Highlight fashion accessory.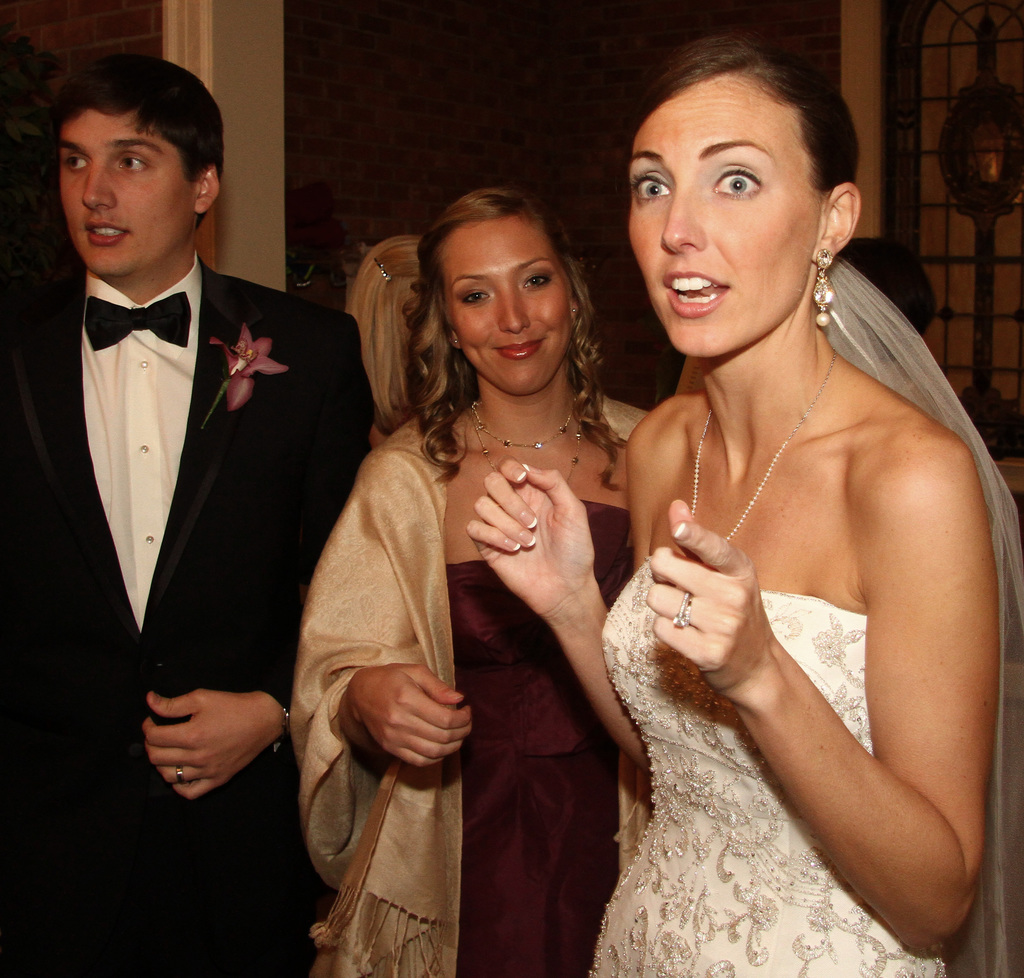
Highlighted region: [left=467, top=401, right=588, bottom=488].
